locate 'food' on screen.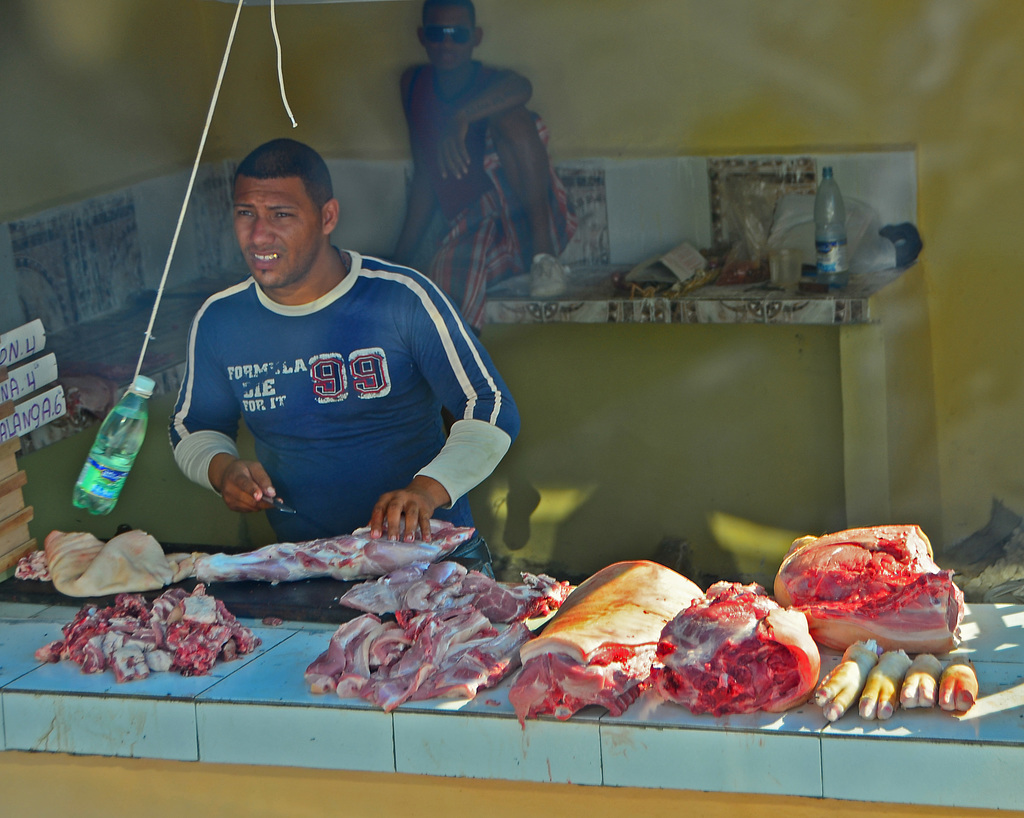
On screen at box=[12, 515, 478, 597].
